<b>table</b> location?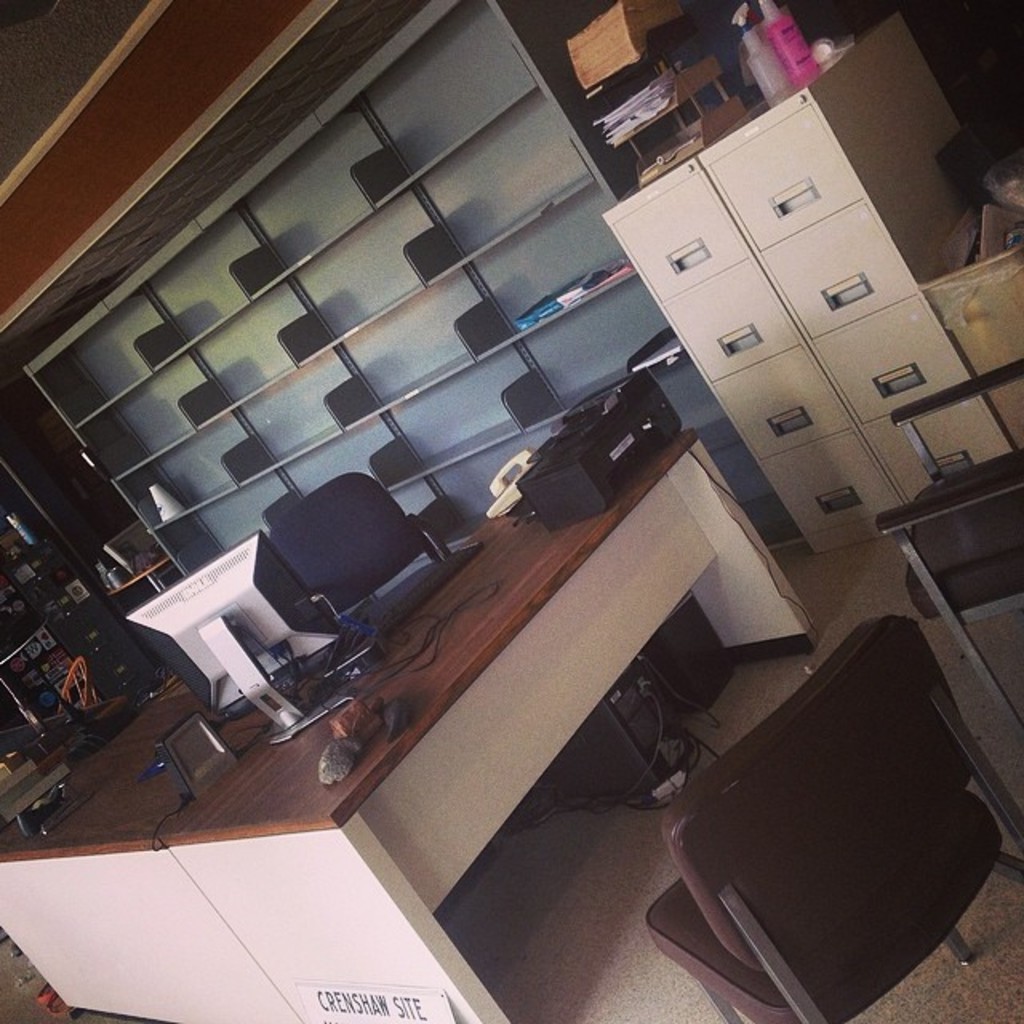
[x1=0, y1=429, x2=822, y2=1022]
